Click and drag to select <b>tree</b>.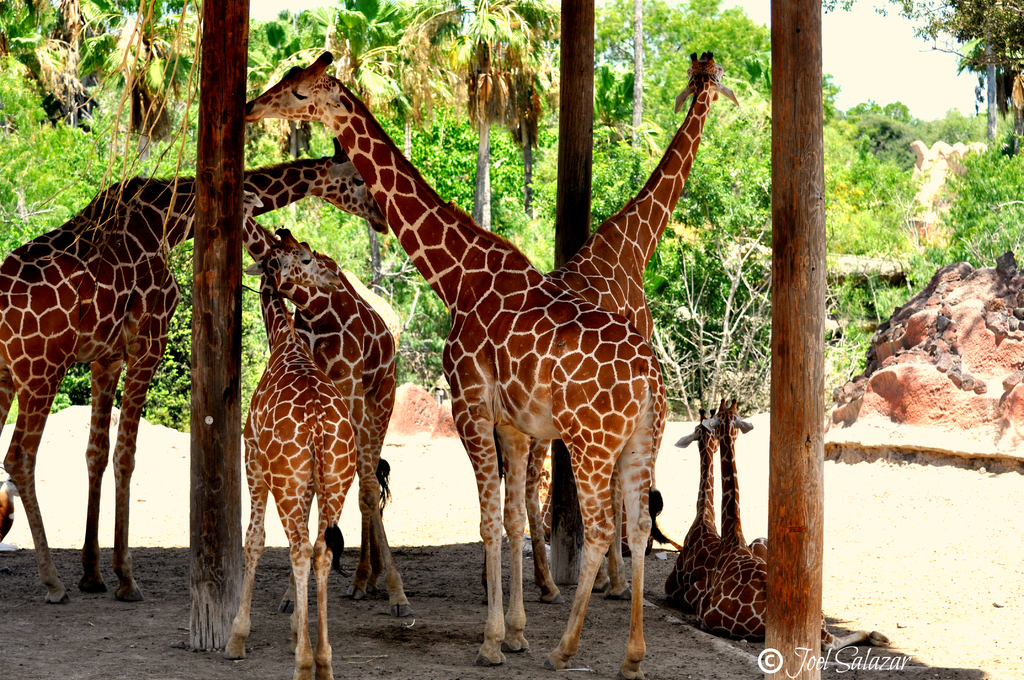
Selection: left=822, top=0, right=1023, bottom=138.
